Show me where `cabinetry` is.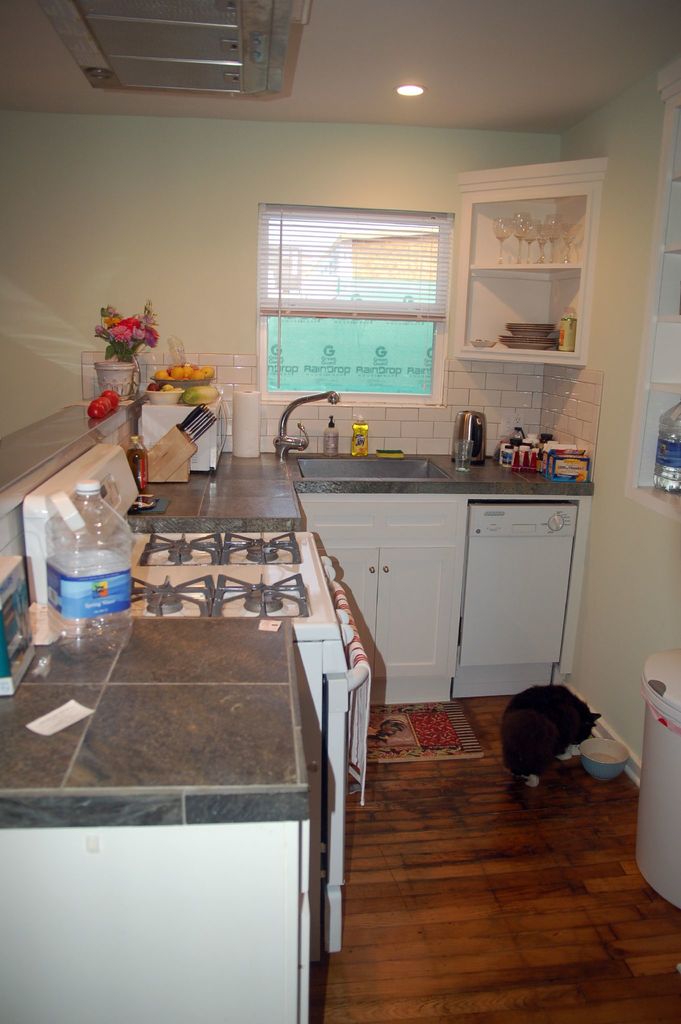
`cabinetry` is at 450 648 562 696.
